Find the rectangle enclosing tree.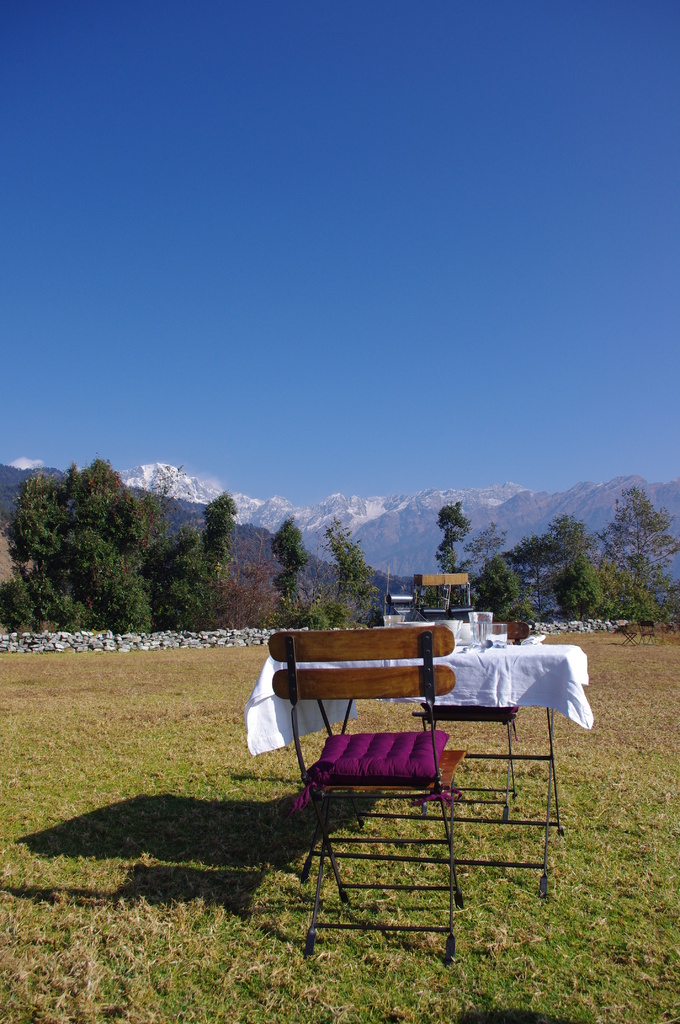
box(437, 500, 474, 608).
